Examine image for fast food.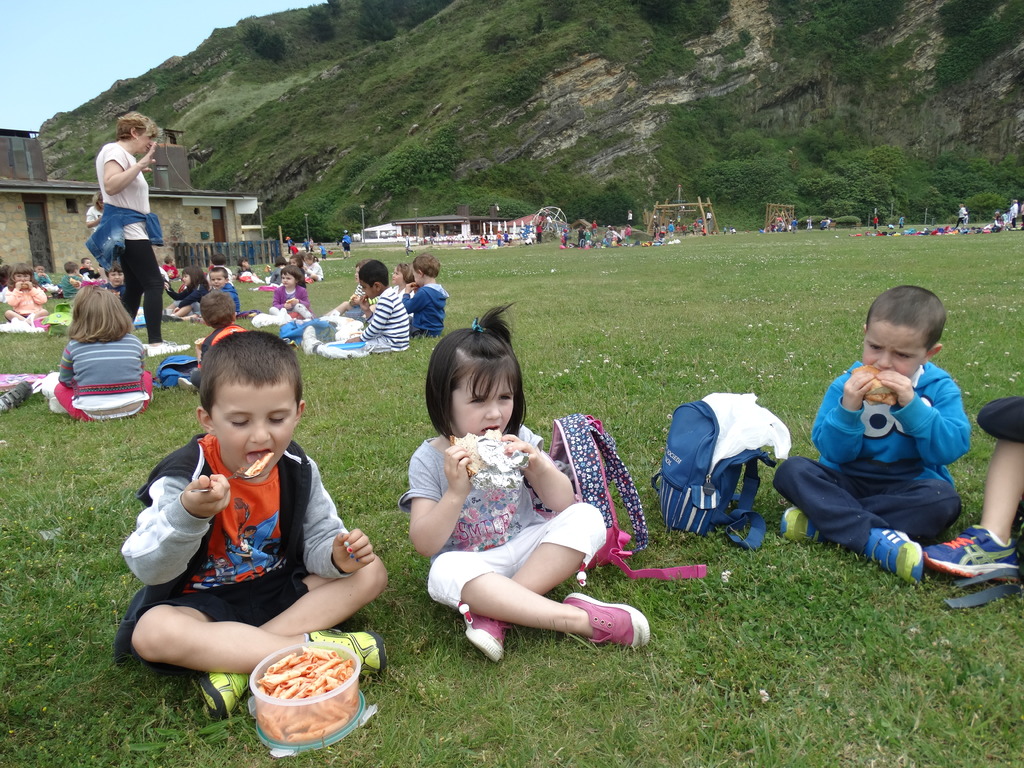
Examination result: 852/363/895/404.
